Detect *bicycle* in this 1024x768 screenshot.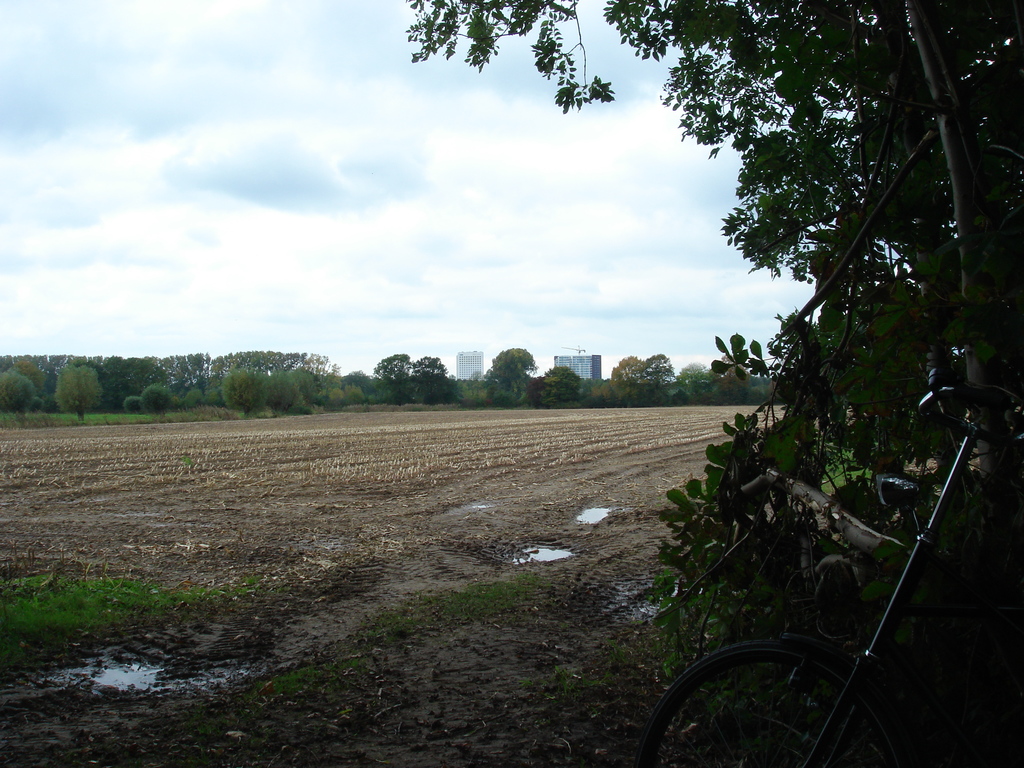
Detection: x1=639, y1=373, x2=993, y2=762.
